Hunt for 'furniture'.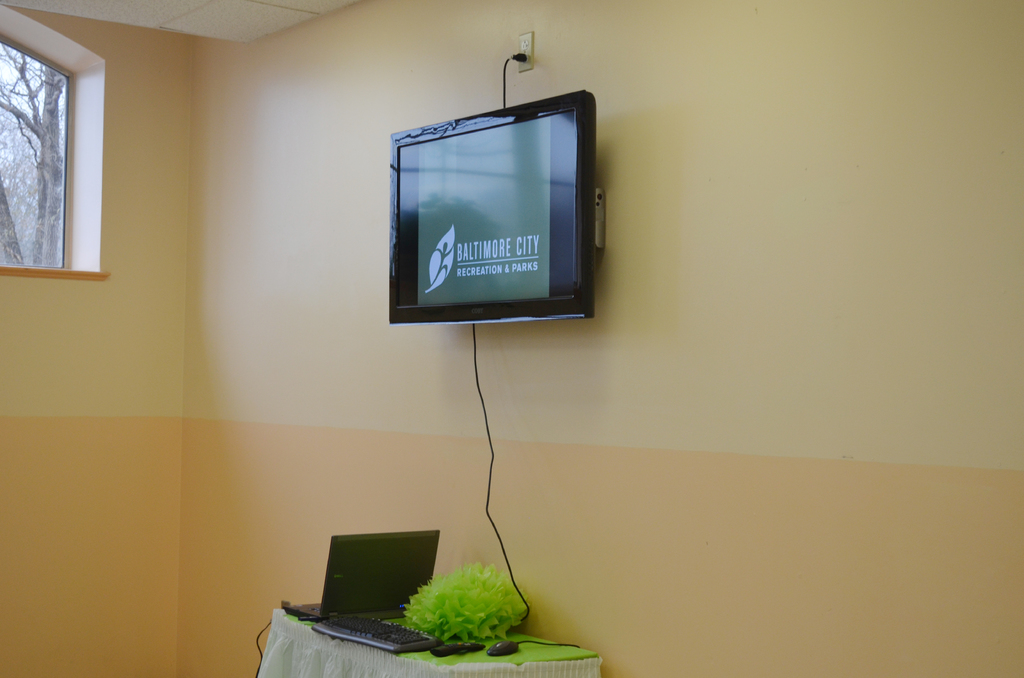
Hunted down at [257,609,604,677].
